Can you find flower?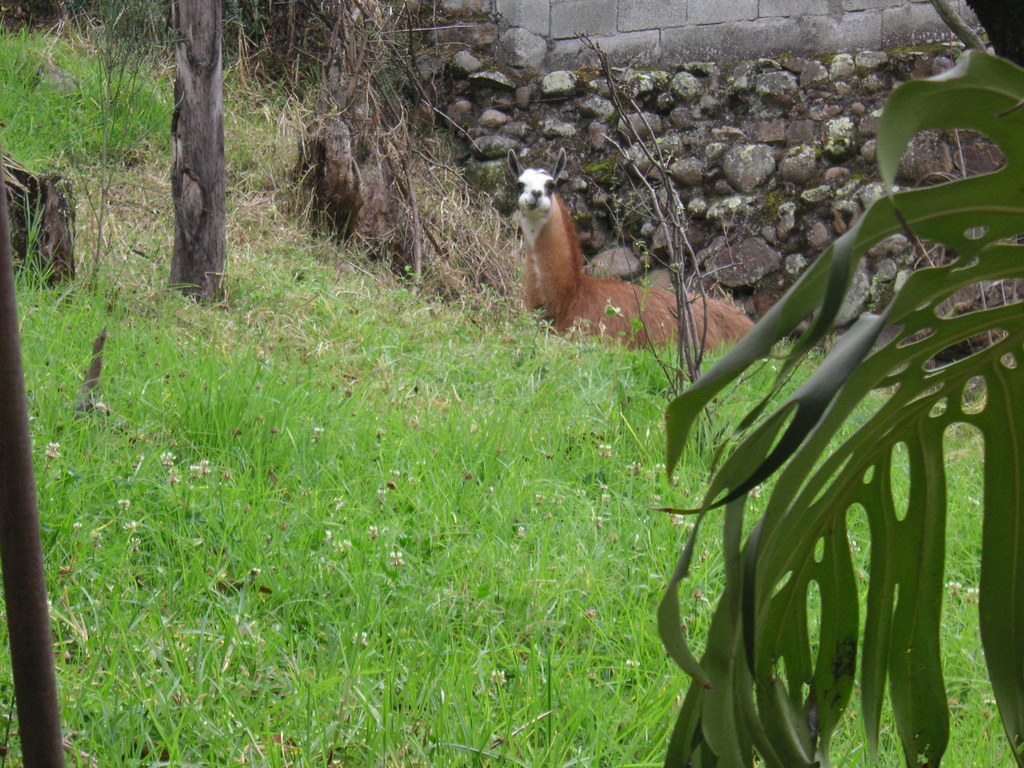
Yes, bounding box: l=939, t=579, r=965, b=596.
